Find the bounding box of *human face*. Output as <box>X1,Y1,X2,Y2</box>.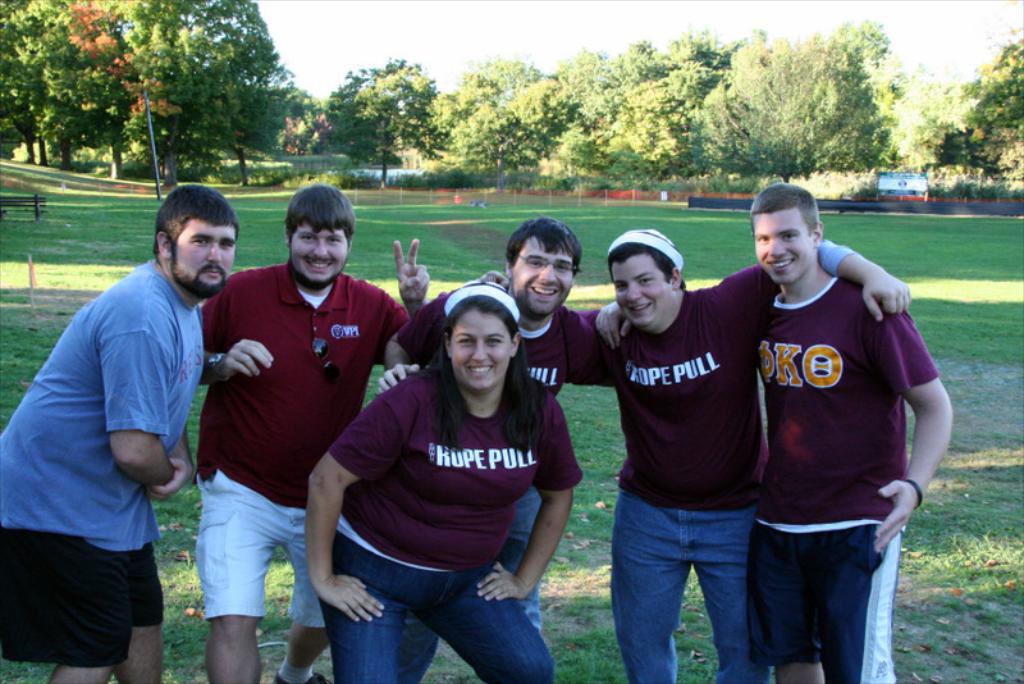
<box>169,213,236,293</box>.
